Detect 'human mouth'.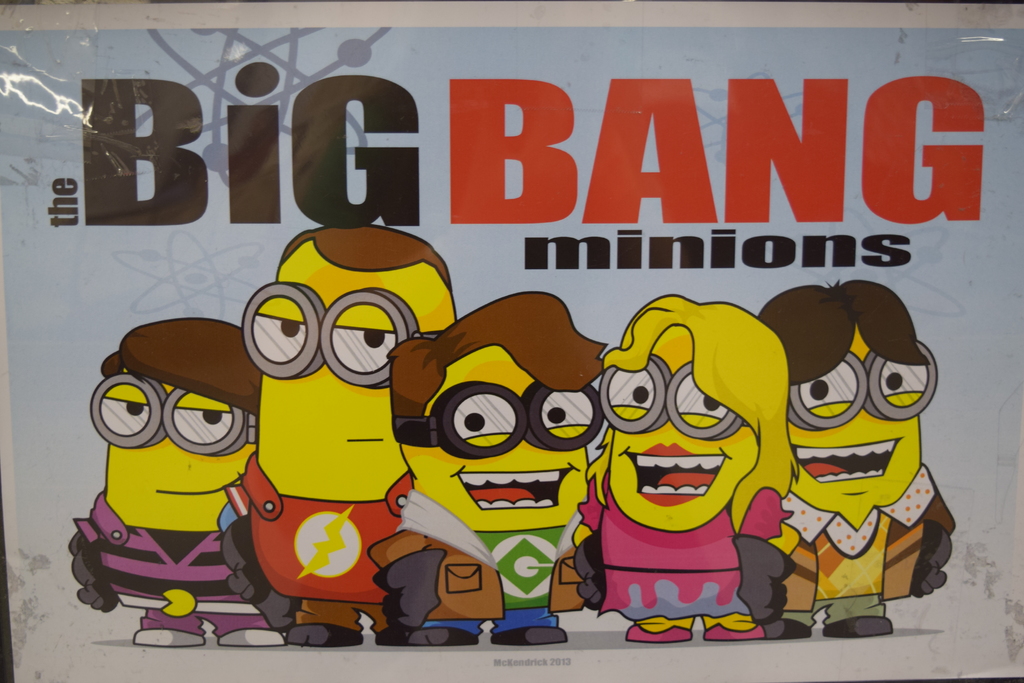
Detected at bbox=[342, 429, 386, 463].
